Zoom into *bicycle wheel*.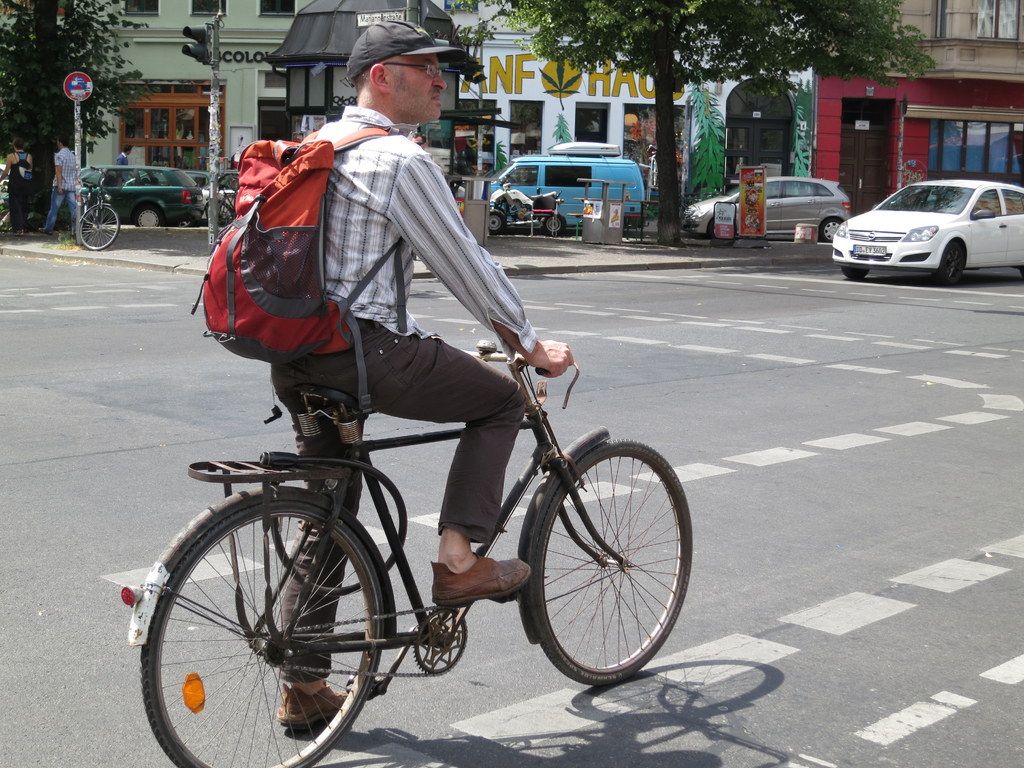
Zoom target: locate(140, 499, 385, 767).
